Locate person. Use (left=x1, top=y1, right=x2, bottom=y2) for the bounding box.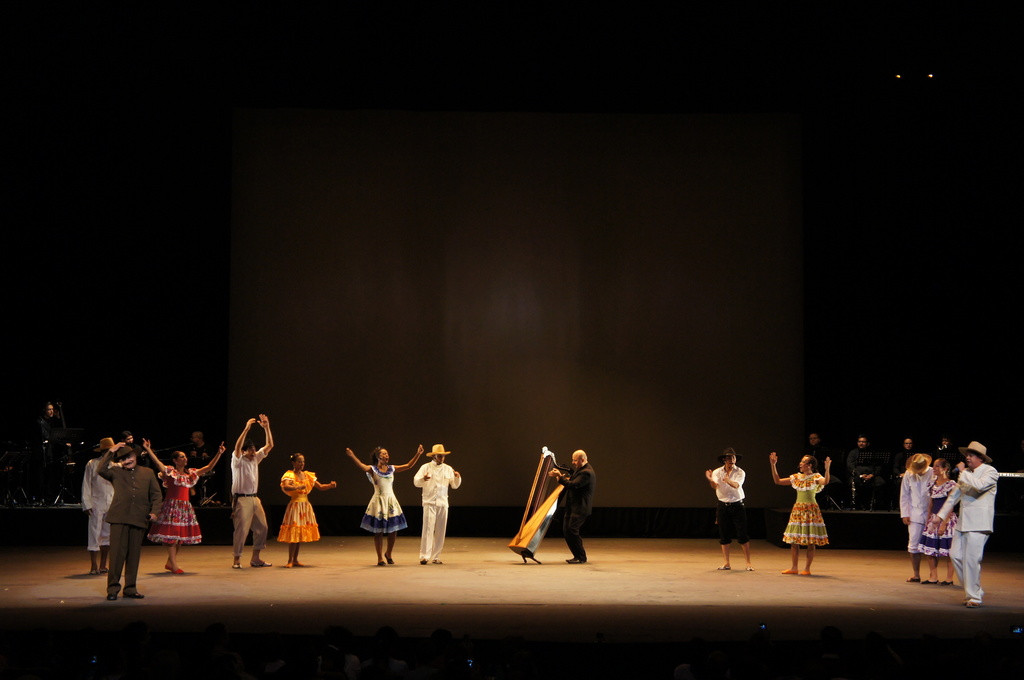
(left=767, top=452, right=832, bottom=574).
